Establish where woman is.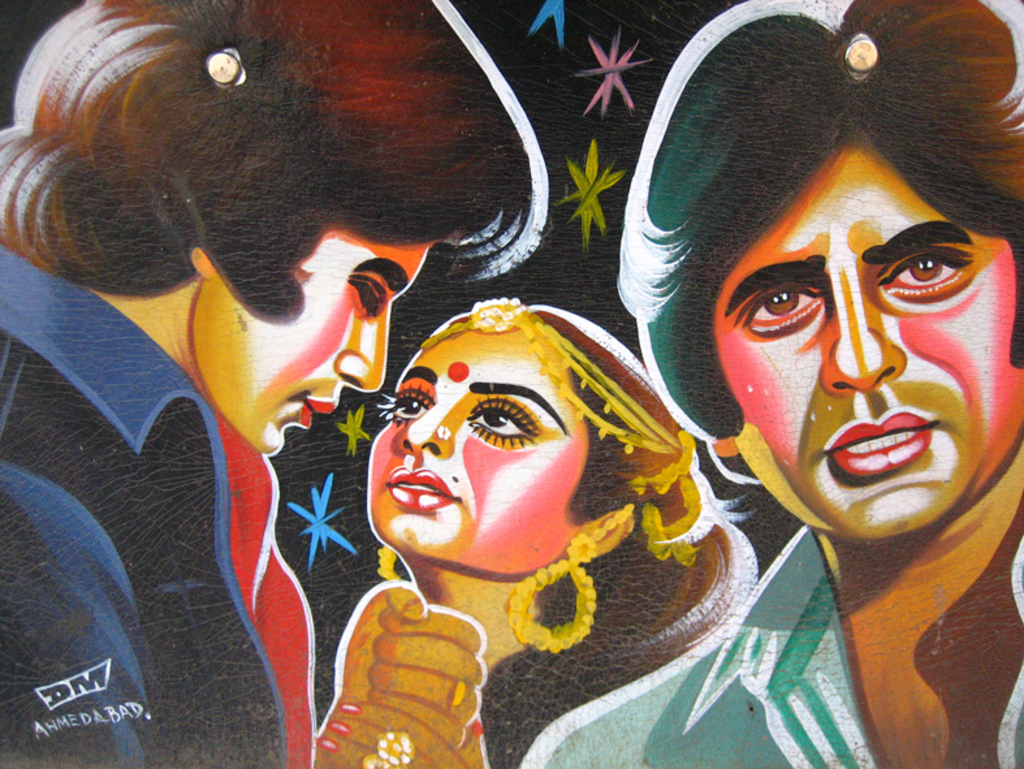
Established at {"left": 302, "top": 247, "right": 747, "bottom": 718}.
